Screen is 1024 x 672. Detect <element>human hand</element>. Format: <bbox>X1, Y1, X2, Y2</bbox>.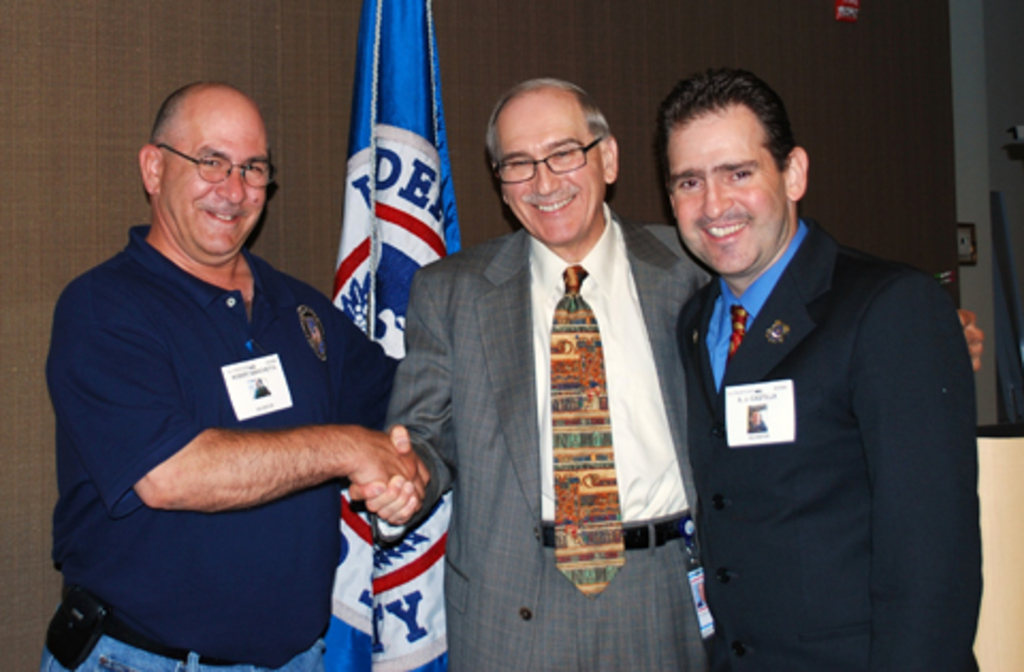
<bbox>951, 311, 990, 369</bbox>.
